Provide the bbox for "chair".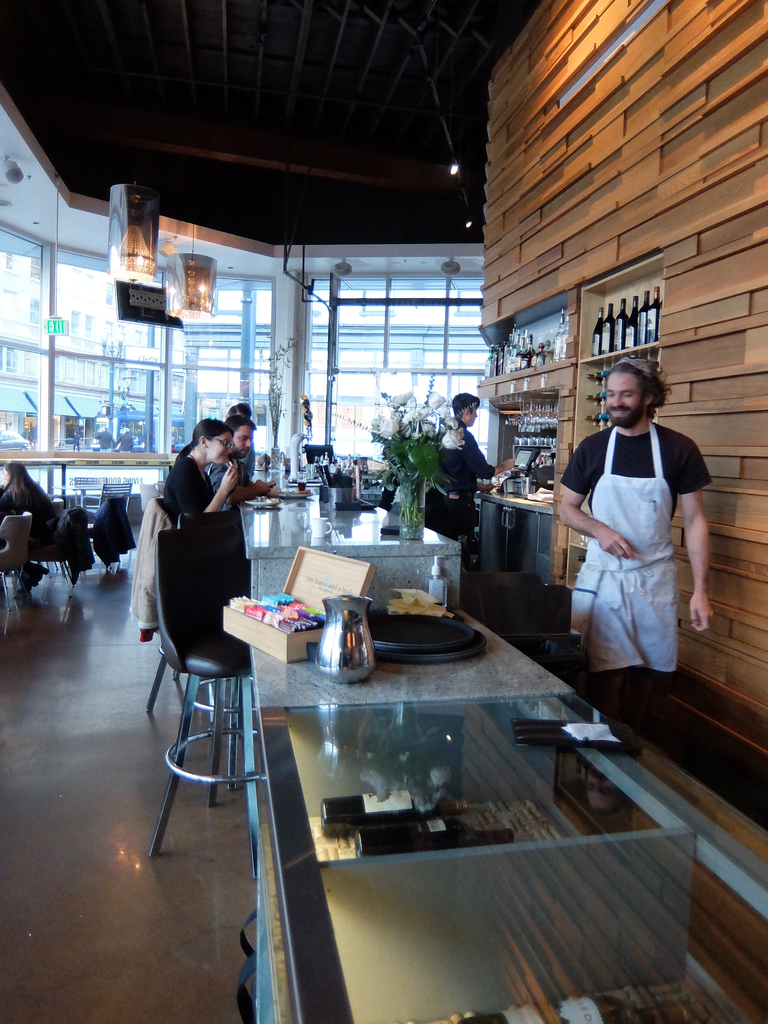
[left=0, top=504, right=33, bottom=632].
